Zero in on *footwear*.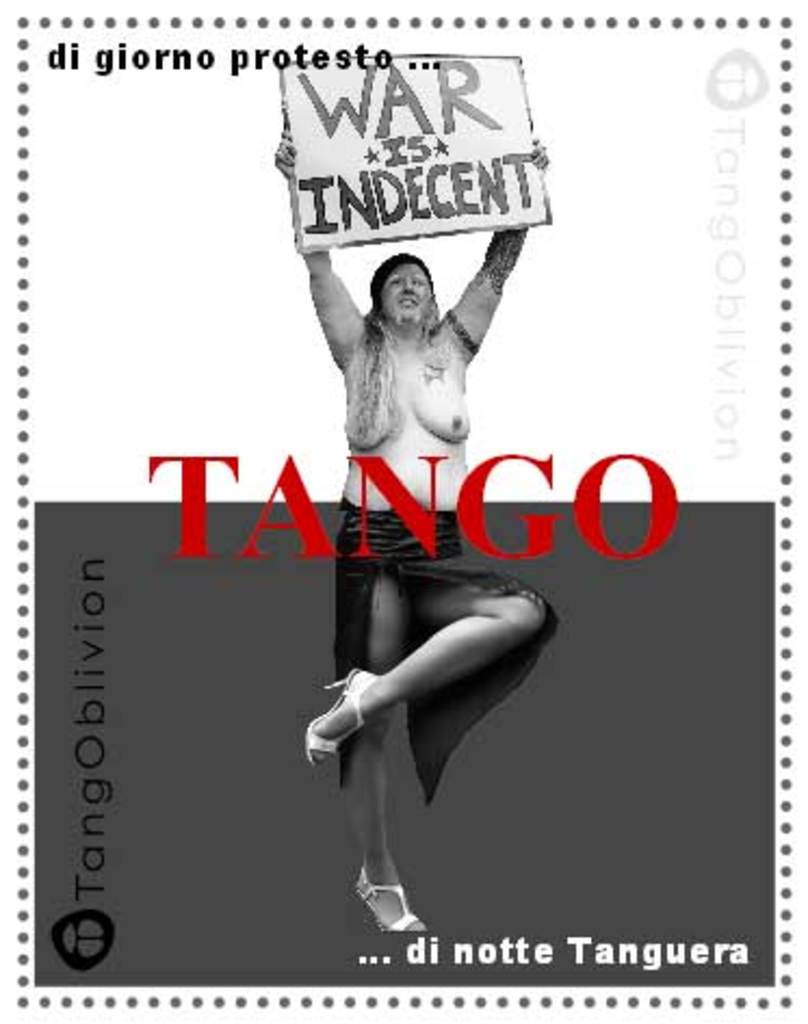
Zeroed in: pyautogui.locateOnScreen(347, 864, 435, 942).
